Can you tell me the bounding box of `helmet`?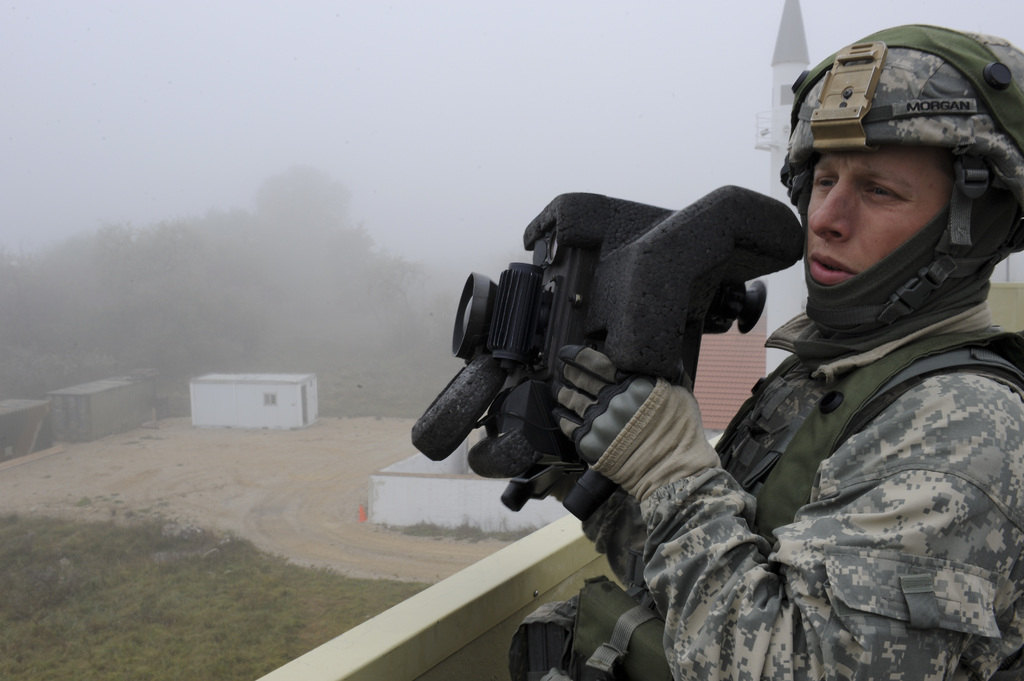
<region>787, 24, 1017, 342</region>.
